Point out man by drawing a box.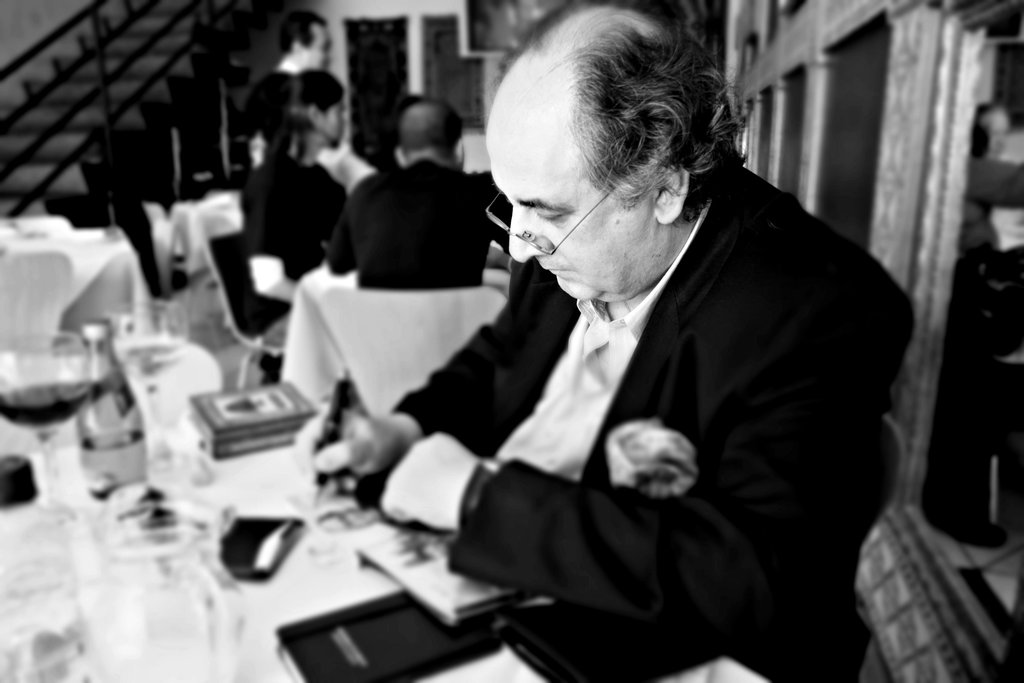
region(331, 98, 514, 284).
